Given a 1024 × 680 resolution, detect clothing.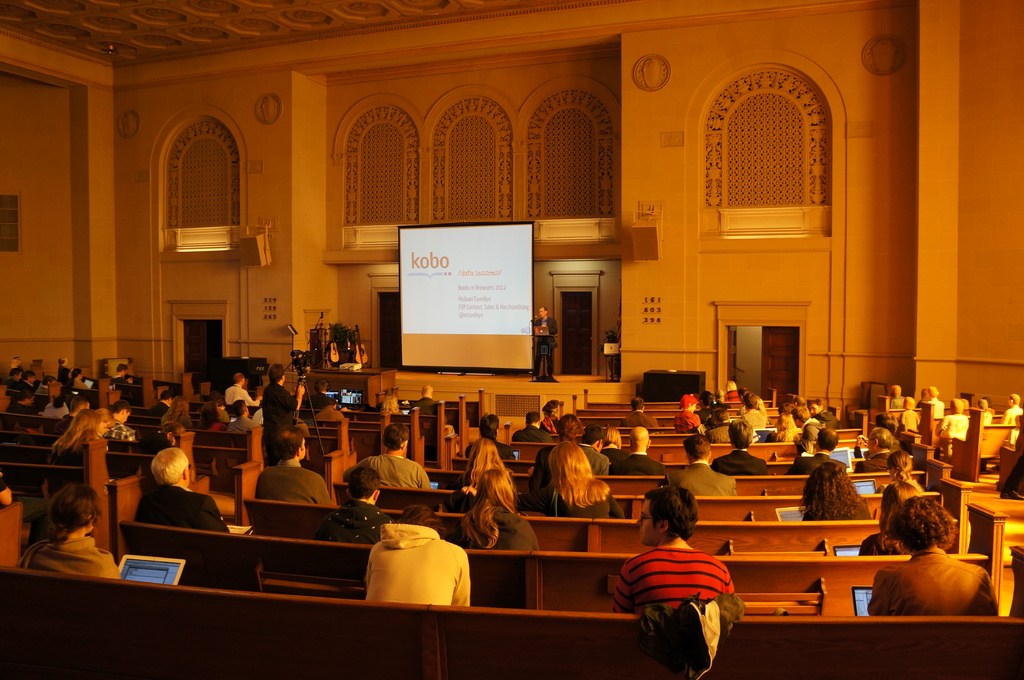
region(525, 439, 610, 481).
